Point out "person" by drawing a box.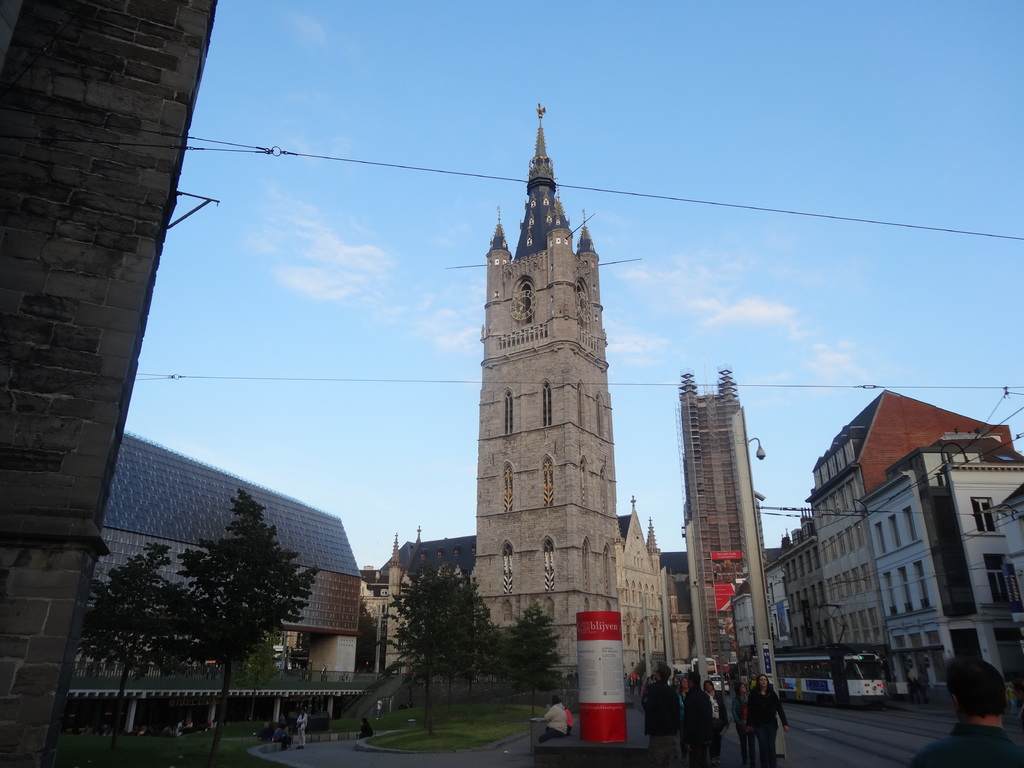
rect(941, 665, 1012, 746).
